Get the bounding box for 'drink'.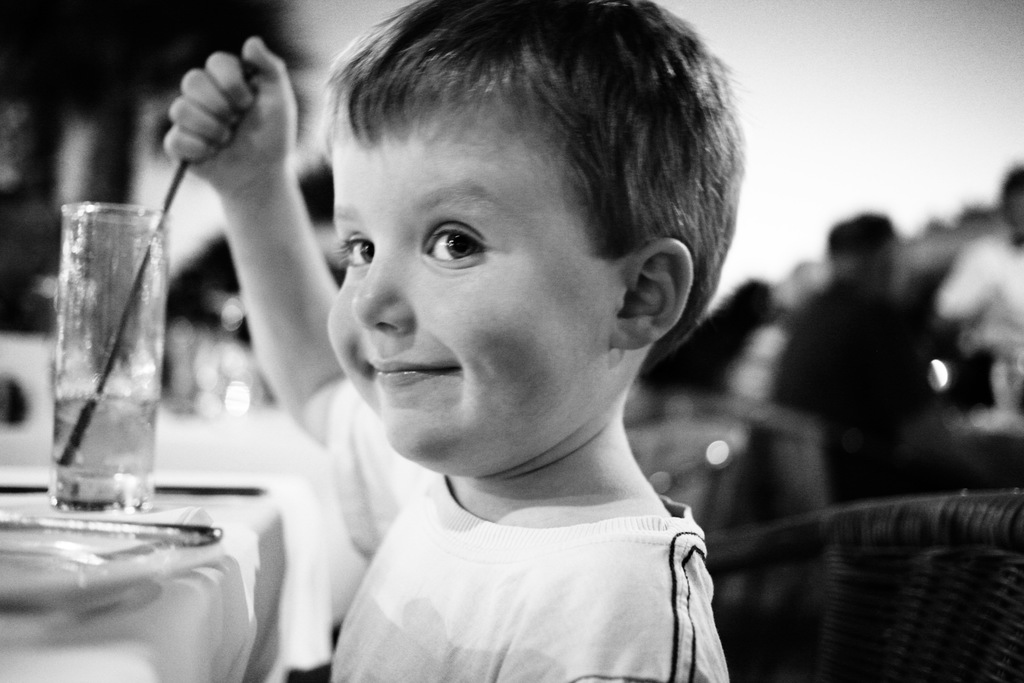
region(55, 386, 162, 472).
